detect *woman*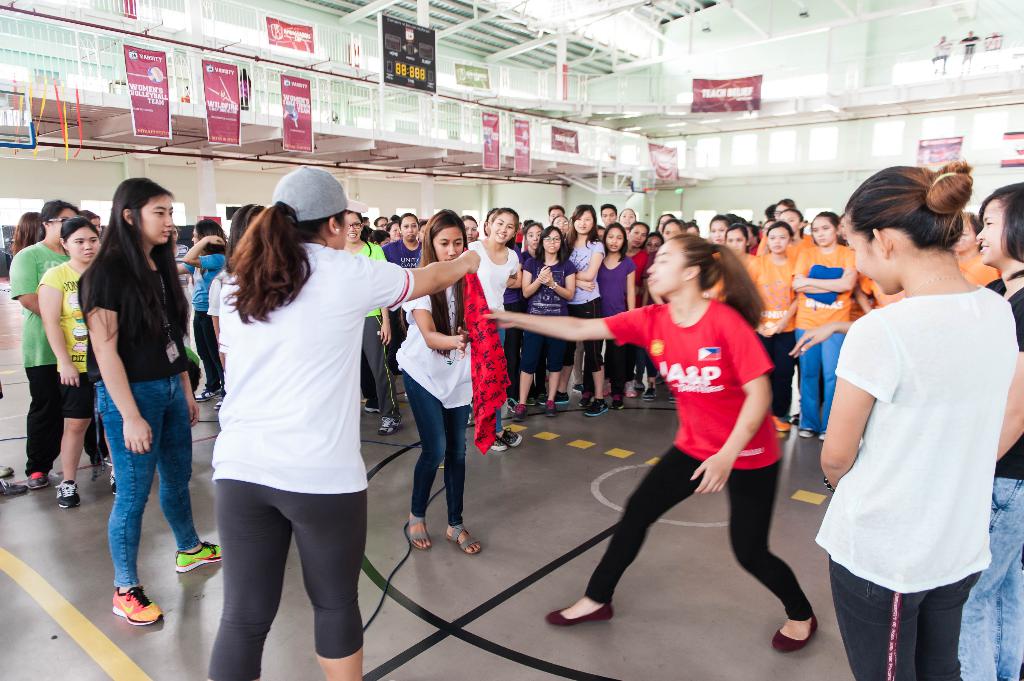
l=218, t=165, r=475, b=679
